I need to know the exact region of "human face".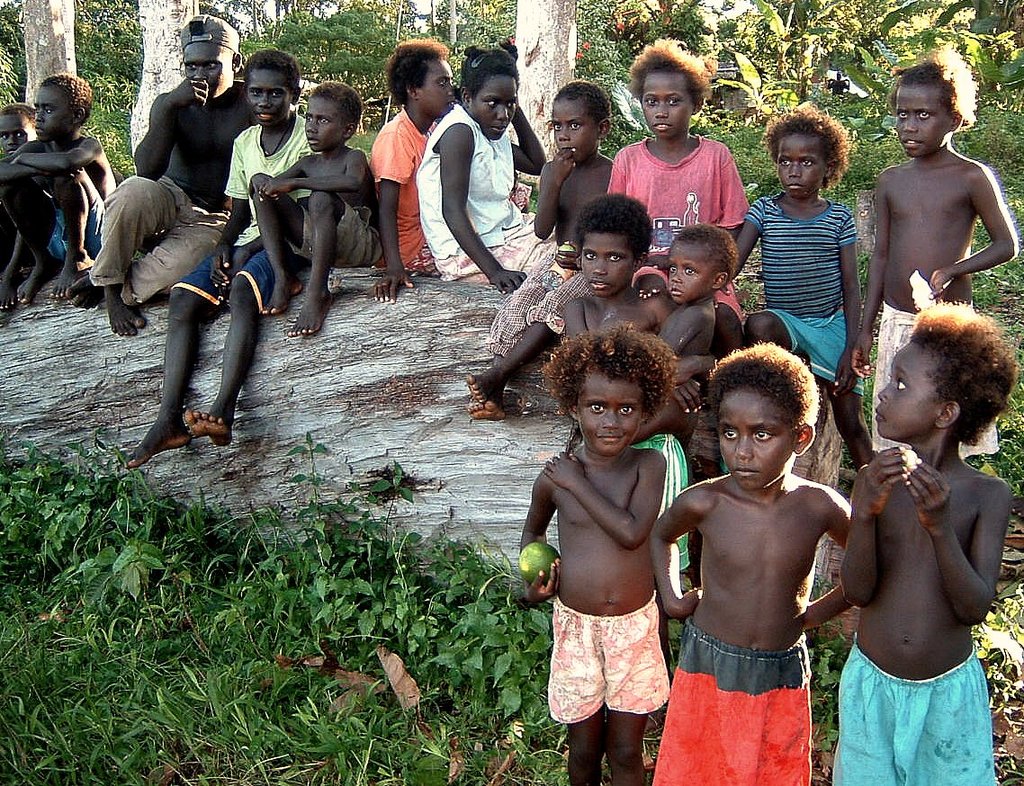
Region: {"x1": 476, "y1": 75, "x2": 518, "y2": 139}.
